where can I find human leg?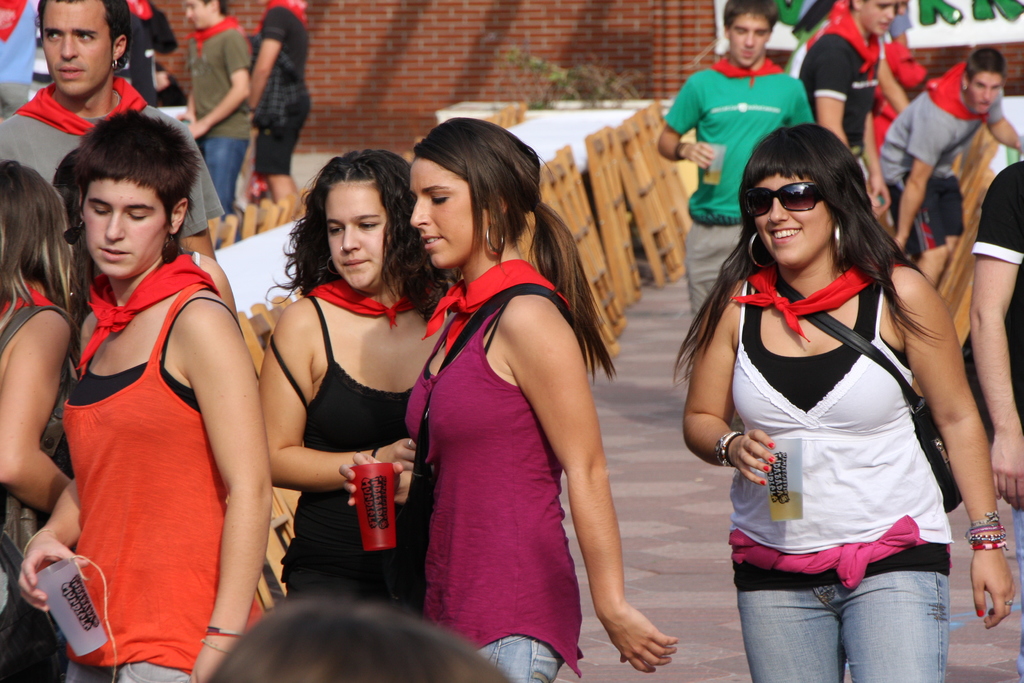
You can find it at bbox(269, 133, 292, 201).
